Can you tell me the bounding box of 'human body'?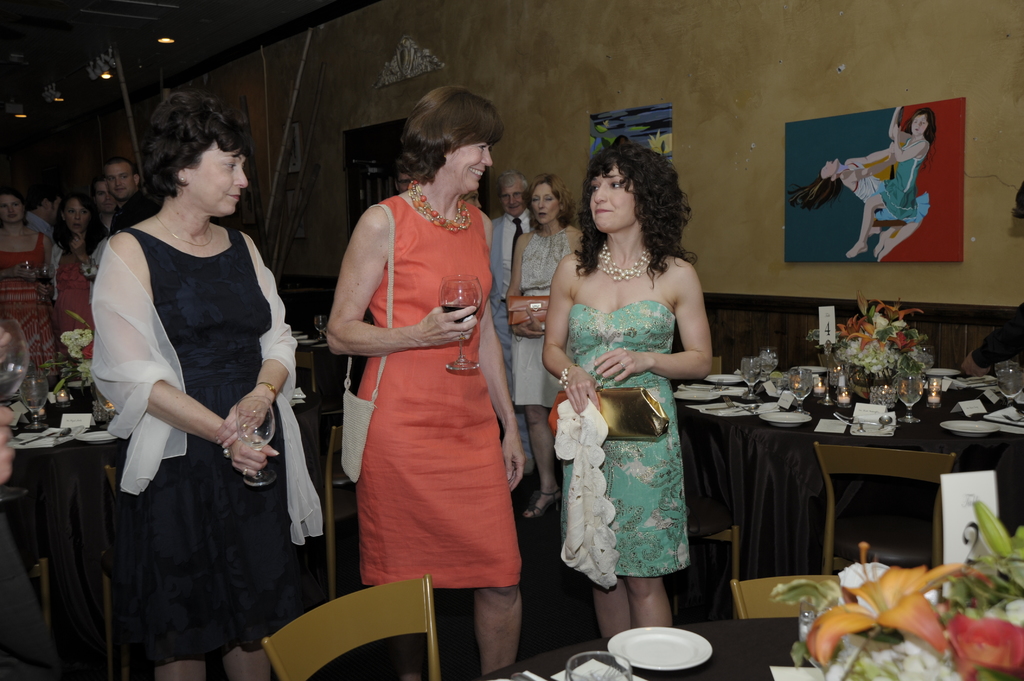
pyautogui.locateOnScreen(325, 83, 531, 680).
